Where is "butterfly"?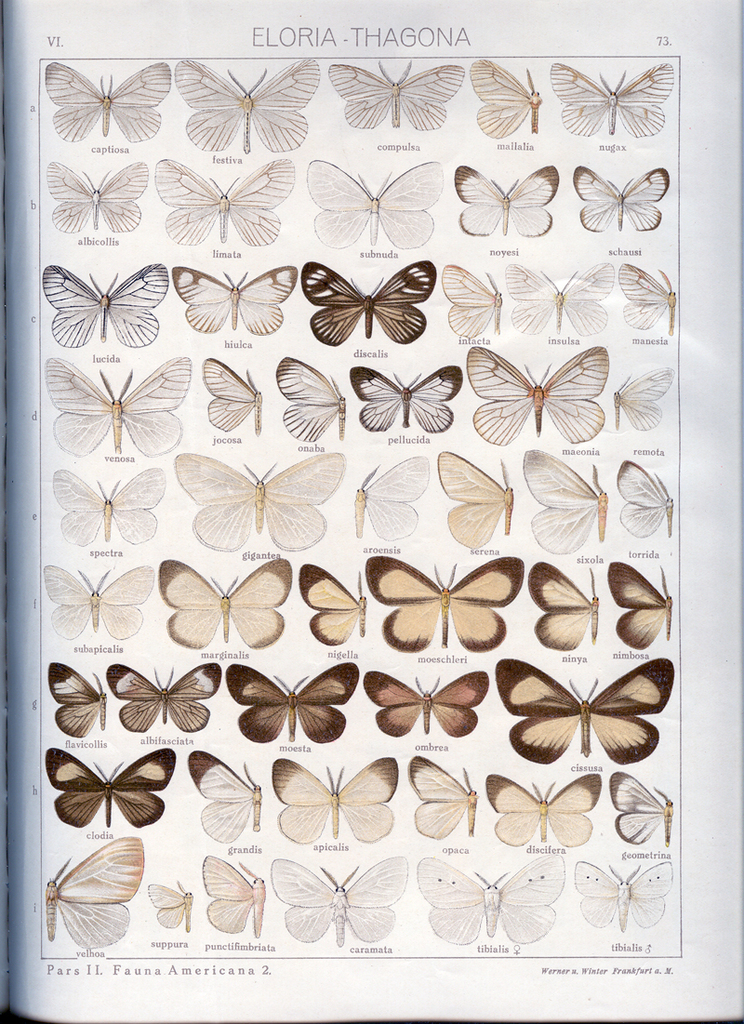
bbox(272, 350, 356, 448).
